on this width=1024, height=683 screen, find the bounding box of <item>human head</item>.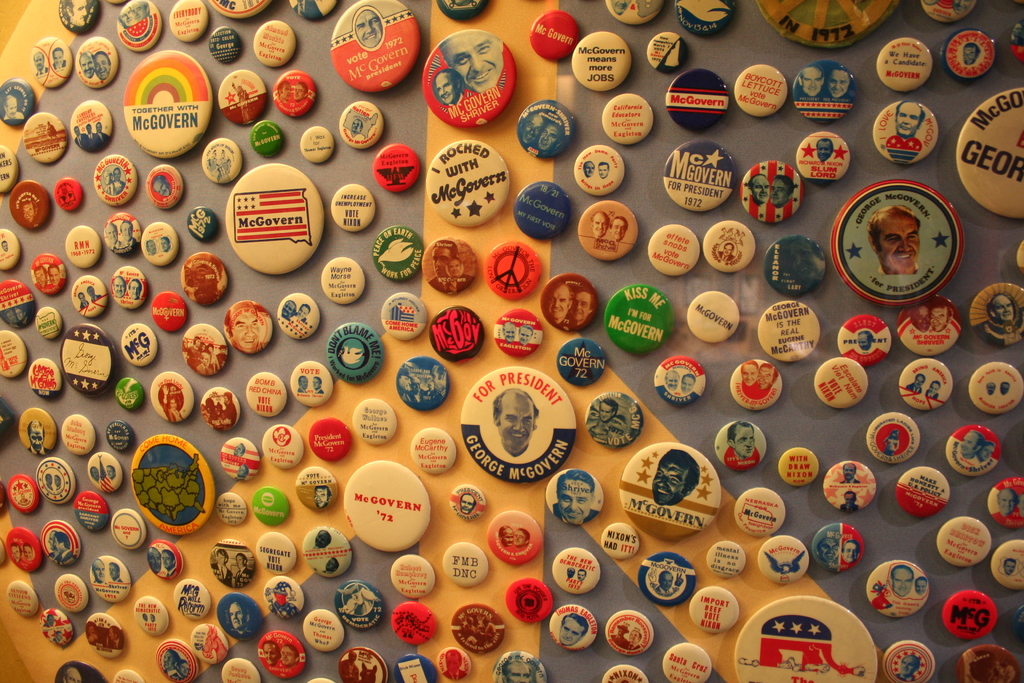
Bounding box: left=152, top=174, right=168, bottom=193.
